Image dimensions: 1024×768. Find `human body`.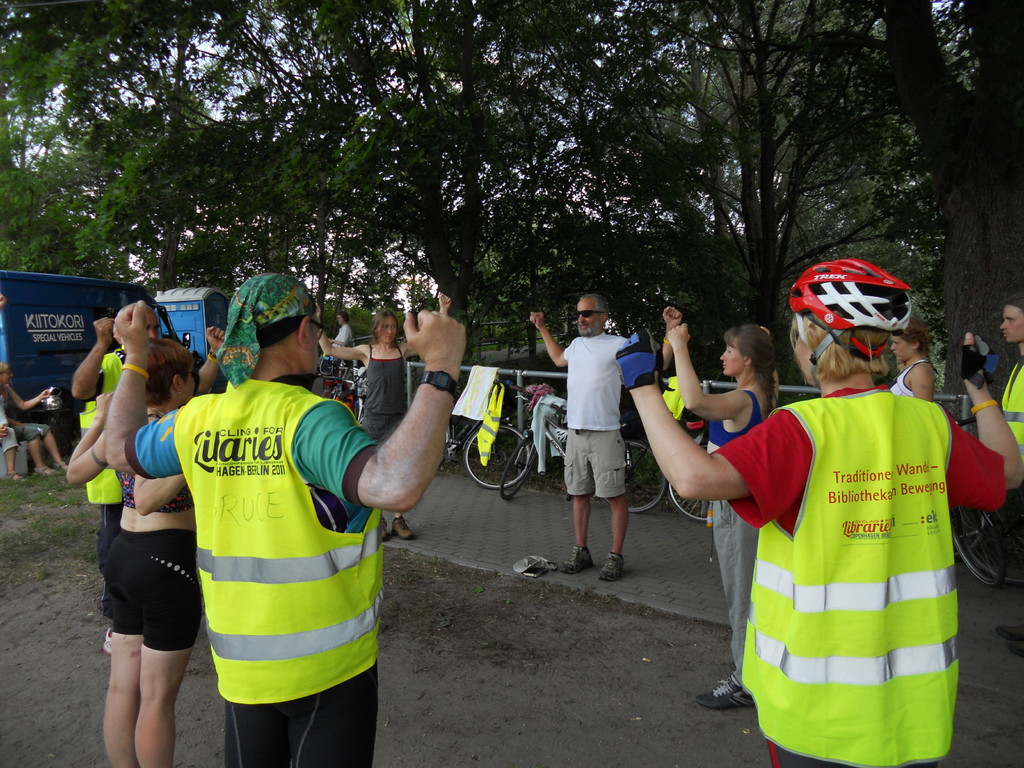
pyautogui.locateOnScreen(660, 321, 781, 716).
